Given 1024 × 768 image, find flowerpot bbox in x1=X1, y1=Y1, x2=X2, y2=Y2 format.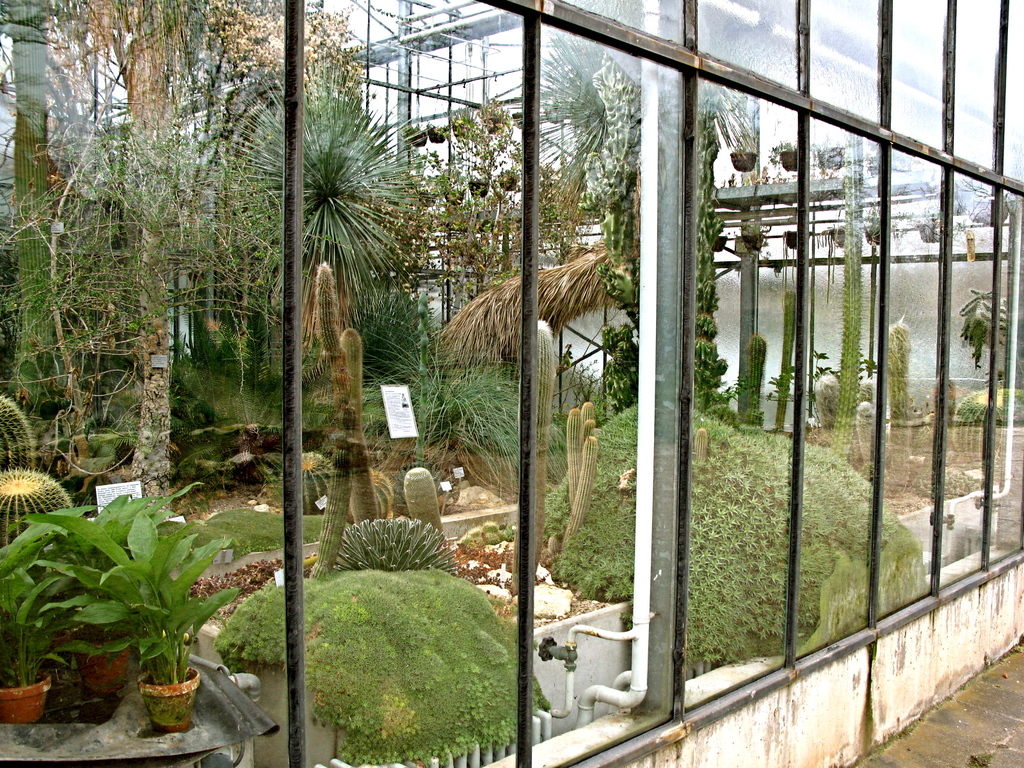
x1=72, y1=632, x2=136, y2=696.
